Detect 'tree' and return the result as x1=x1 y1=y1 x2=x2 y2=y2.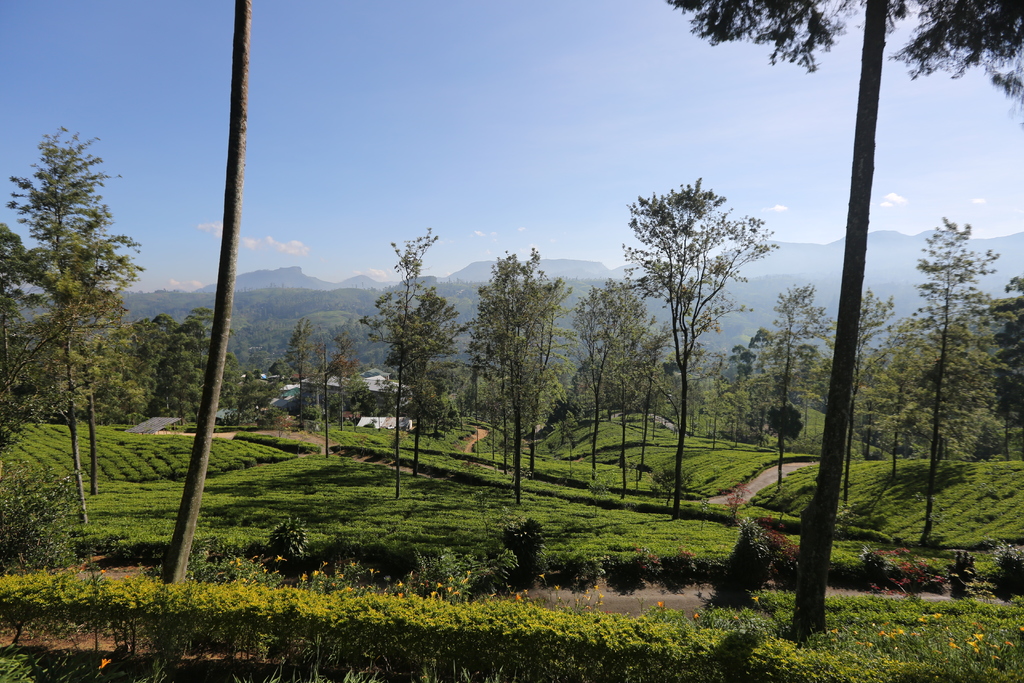
x1=10 y1=122 x2=153 y2=532.
